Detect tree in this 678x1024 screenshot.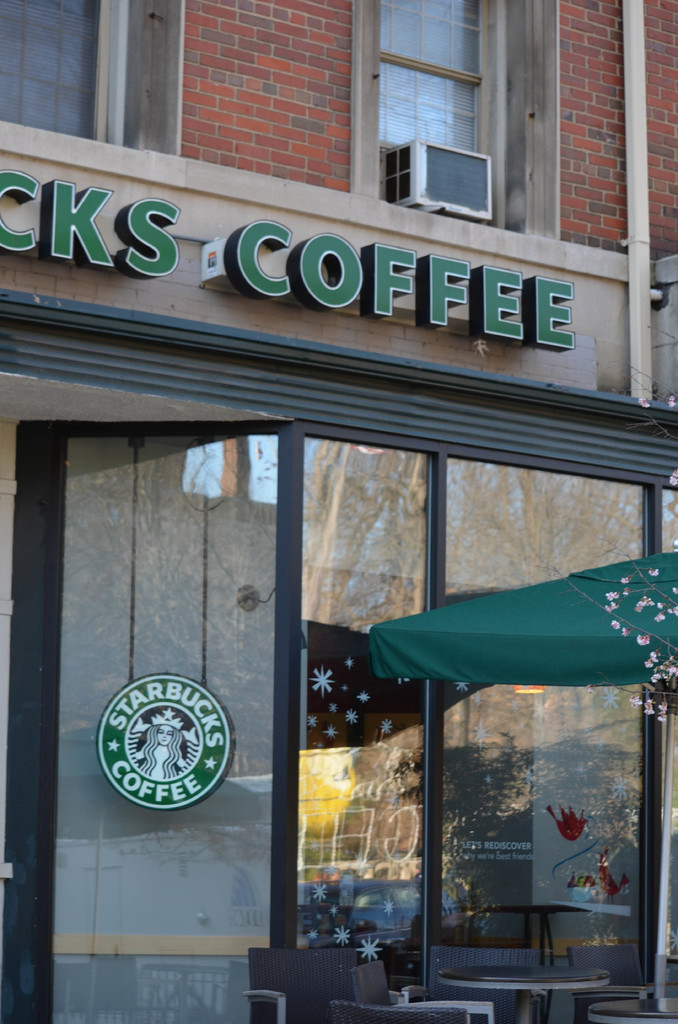
Detection: select_region(440, 454, 661, 991).
